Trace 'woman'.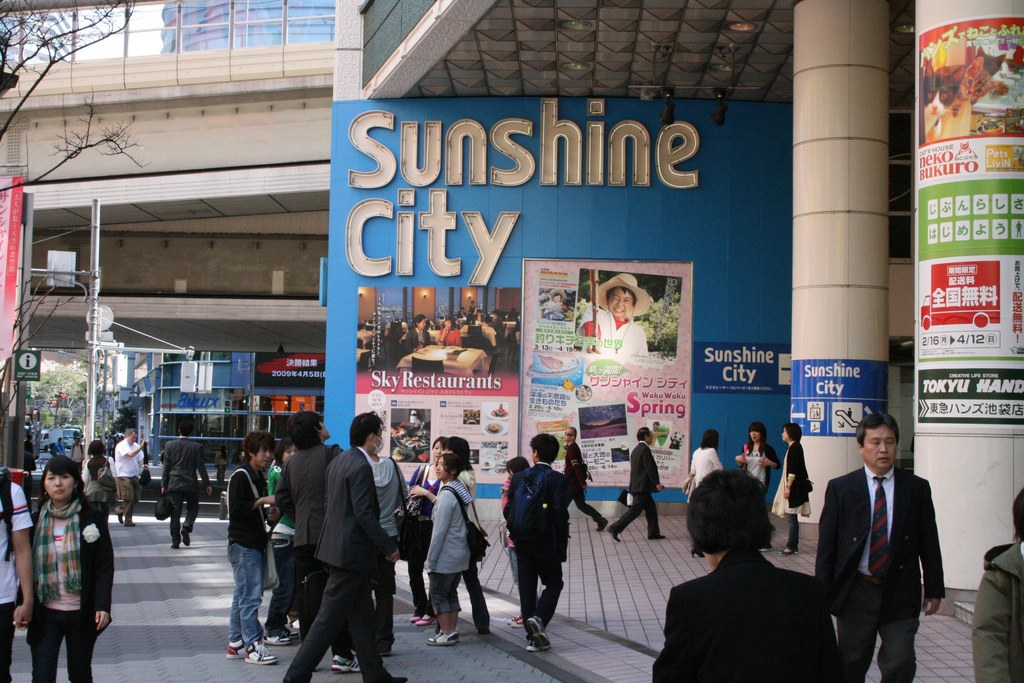
Traced to bbox(260, 435, 299, 646).
